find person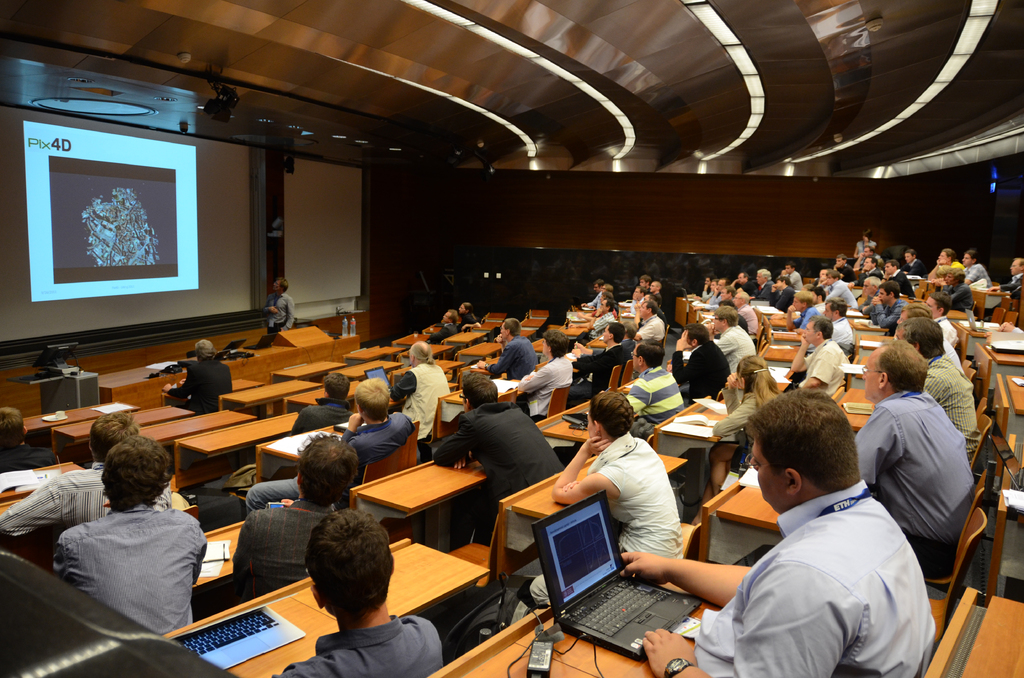
locate(538, 389, 687, 608)
